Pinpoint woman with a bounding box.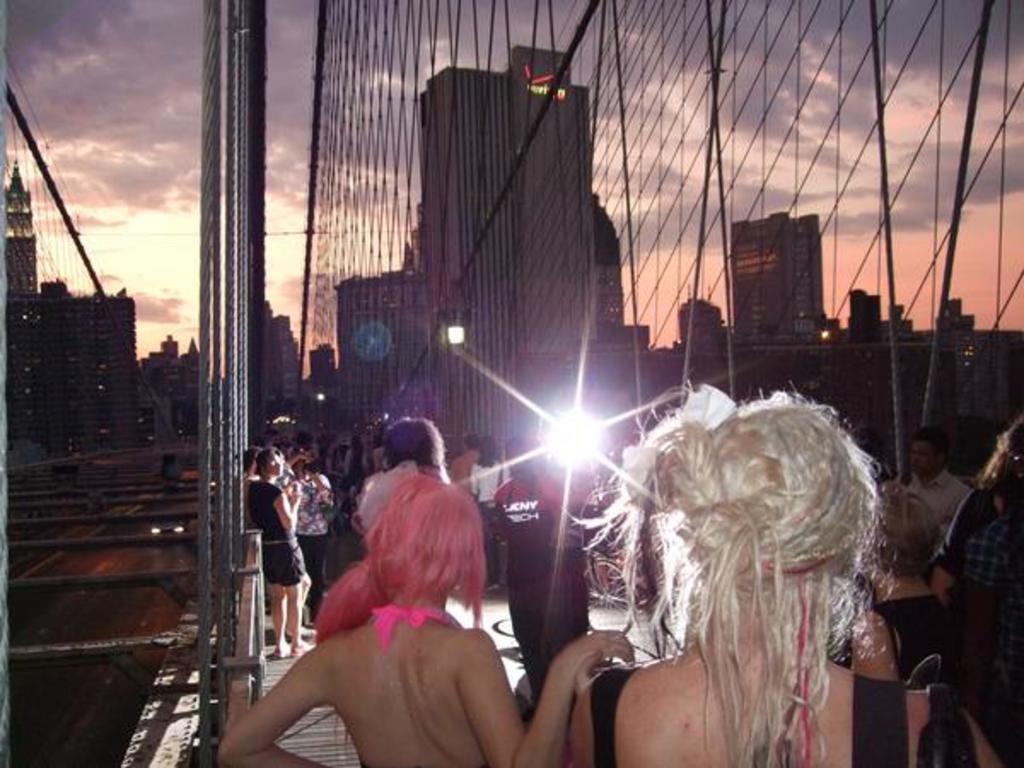
l=845, t=476, r=988, b=725.
